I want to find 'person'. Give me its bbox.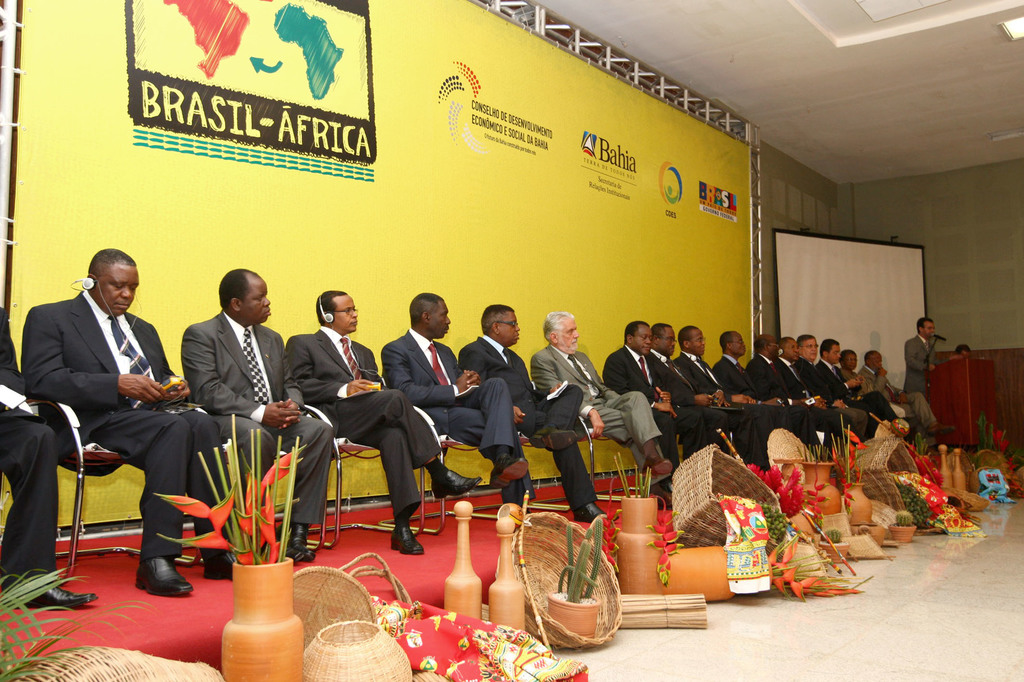
bbox=[599, 322, 957, 463].
